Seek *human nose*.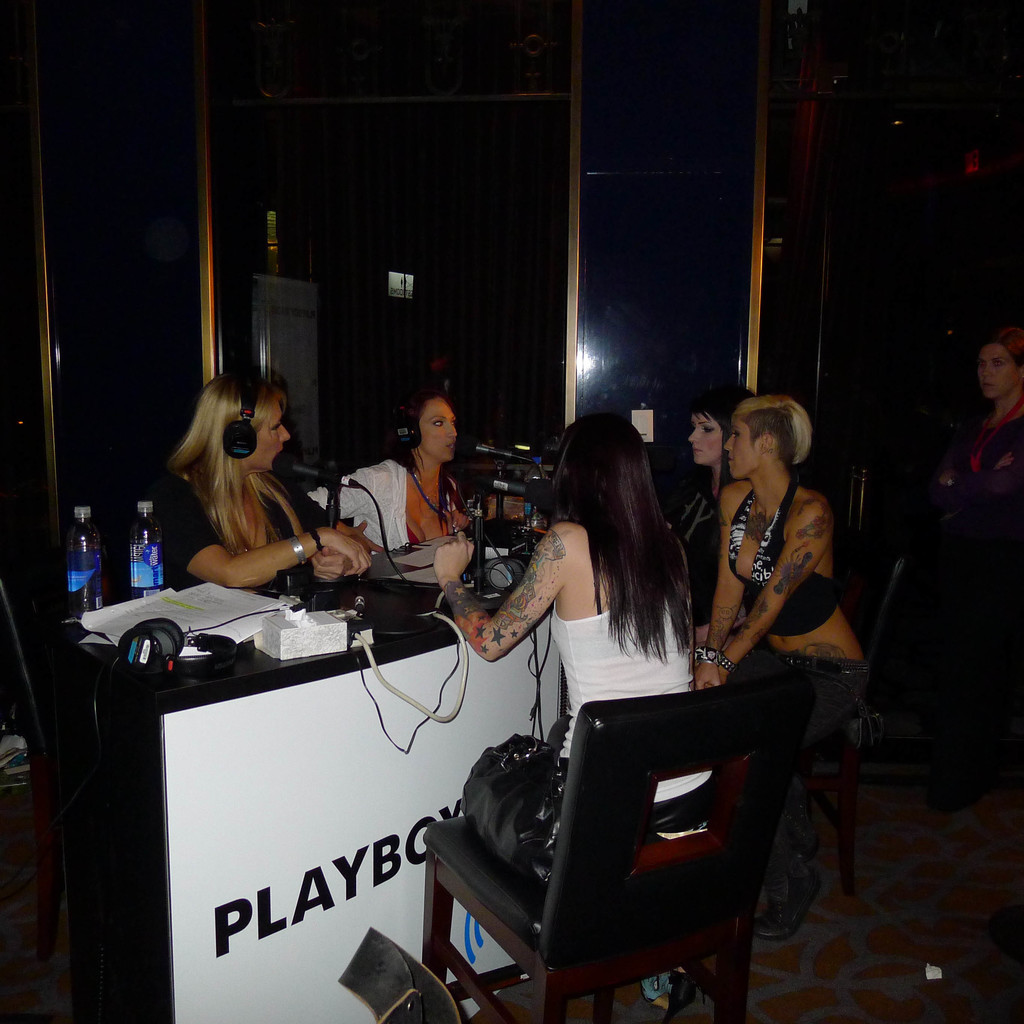
box(448, 428, 460, 440).
